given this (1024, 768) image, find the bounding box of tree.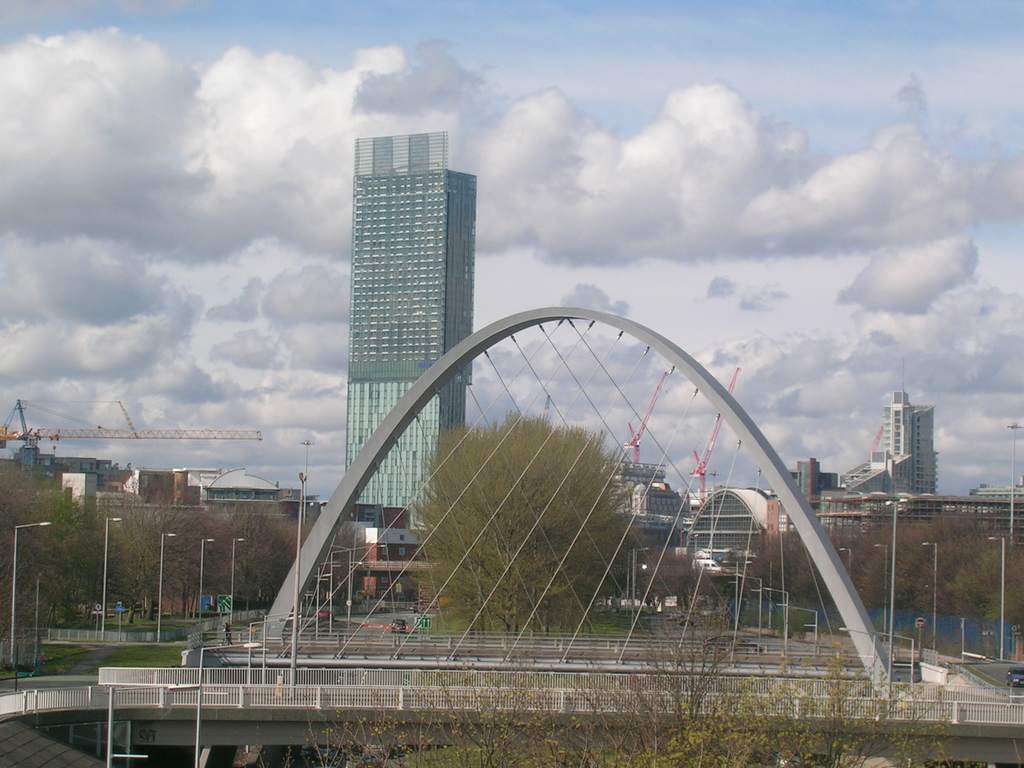
[657,559,755,660].
